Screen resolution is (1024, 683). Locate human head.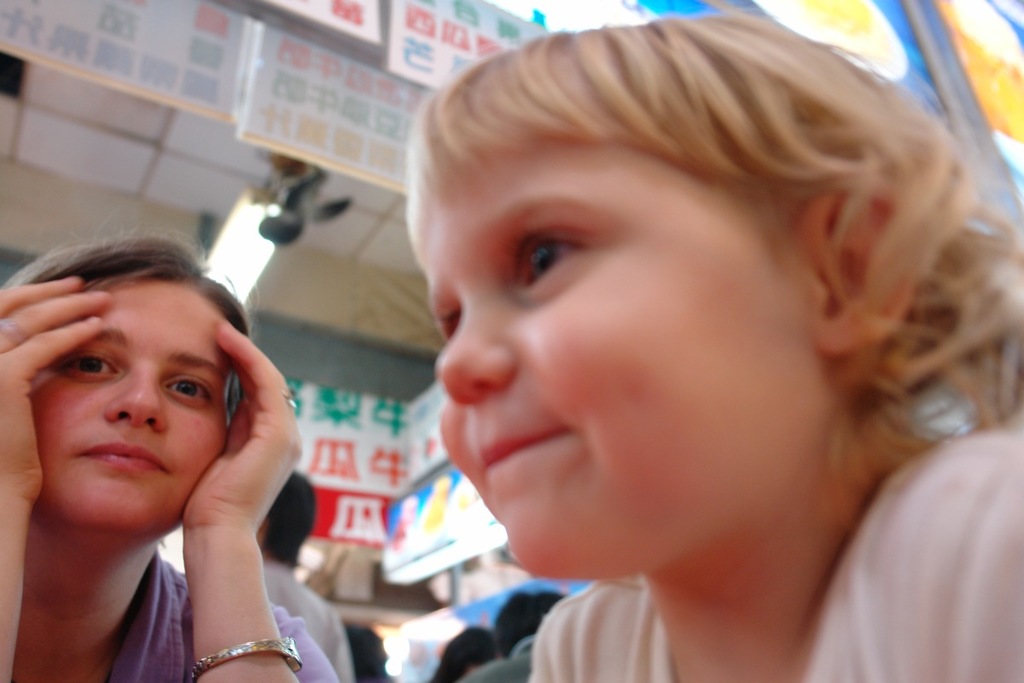
x1=3, y1=231, x2=248, y2=539.
